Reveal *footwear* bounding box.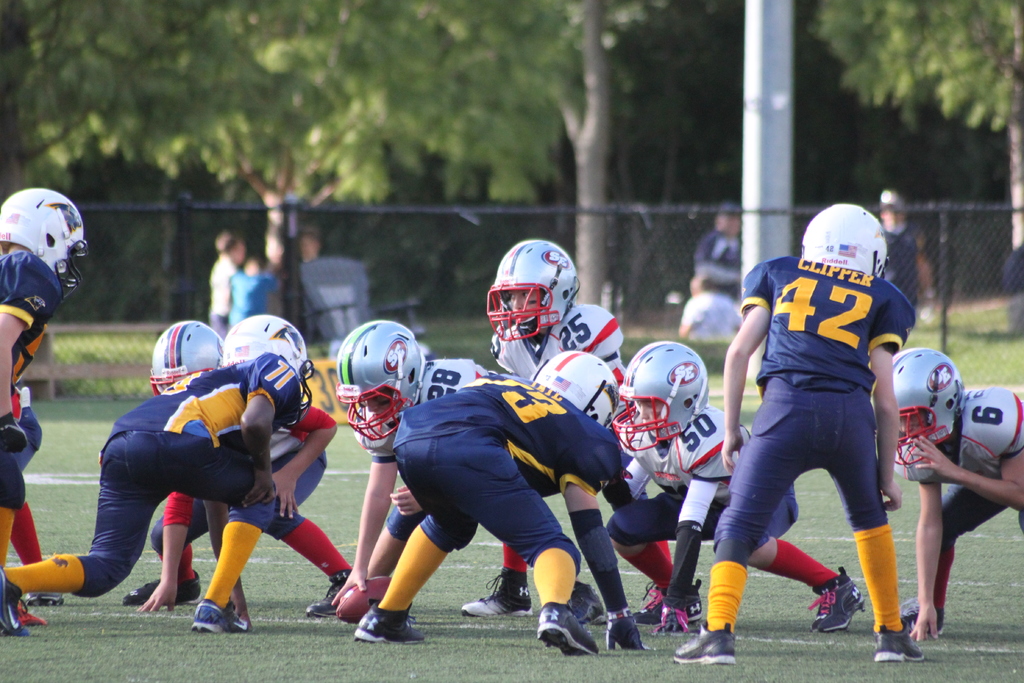
Revealed: 192/597/257/634.
